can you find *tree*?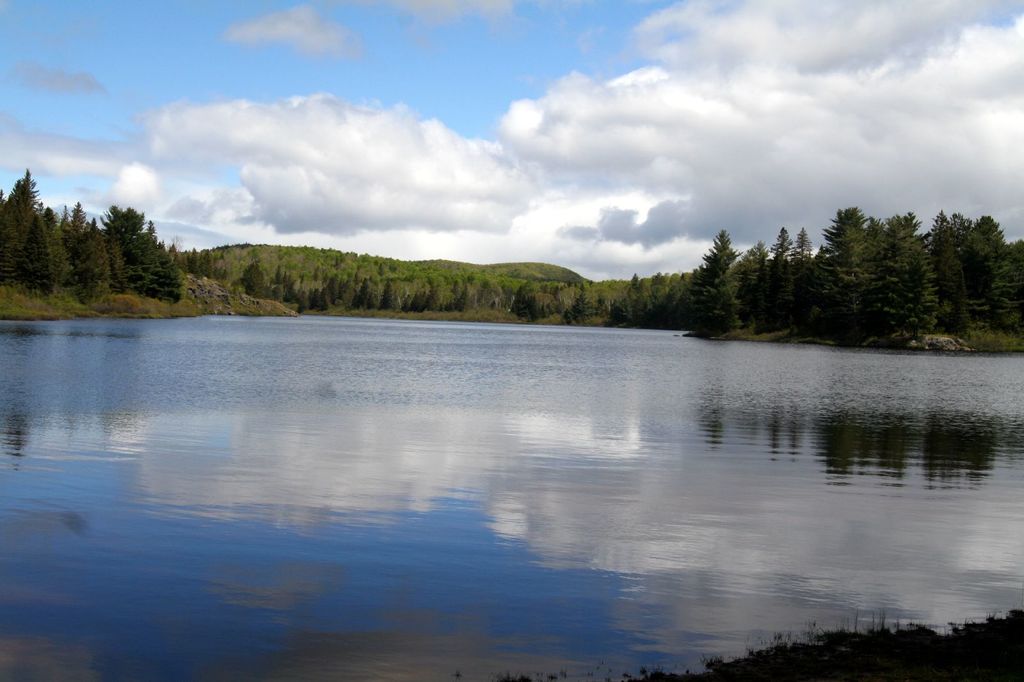
Yes, bounding box: <region>556, 282, 598, 328</region>.
